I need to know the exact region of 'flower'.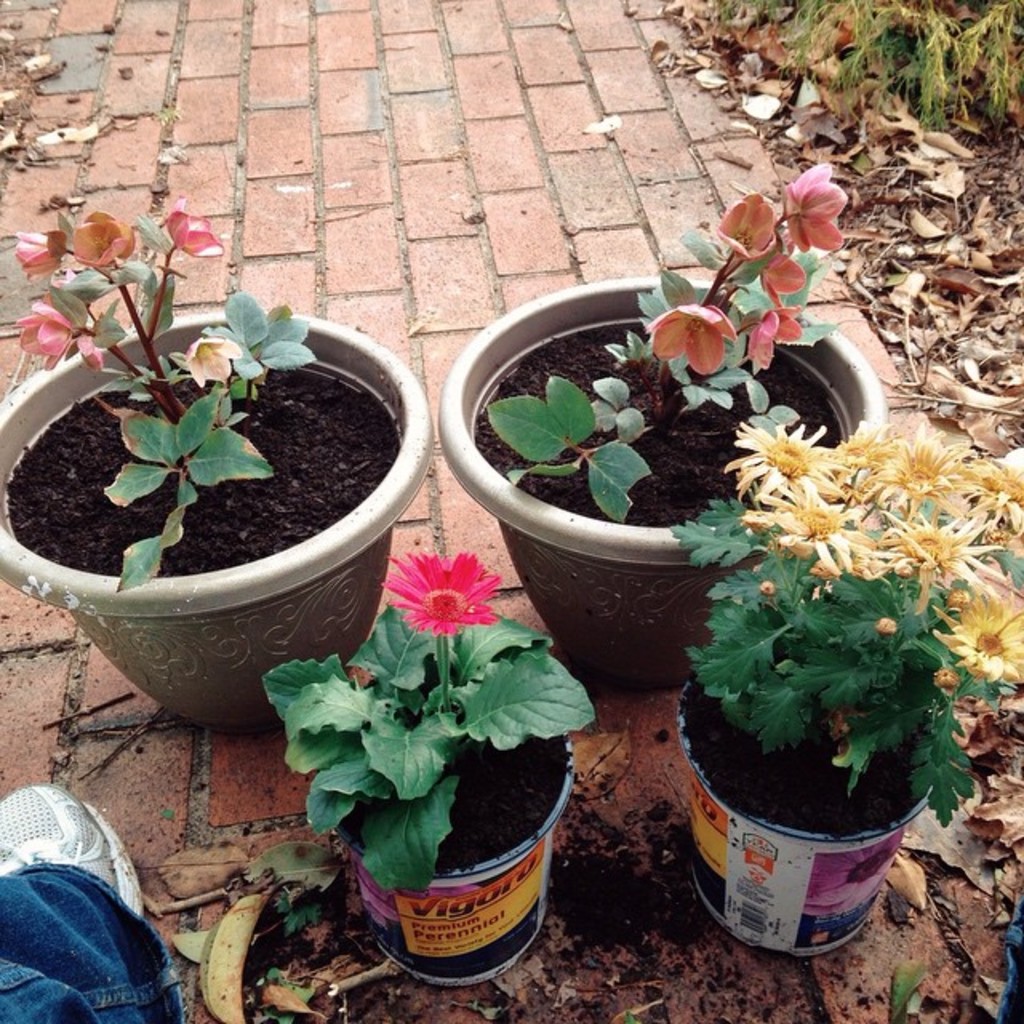
Region: <box>11,230,66,275</box>.
